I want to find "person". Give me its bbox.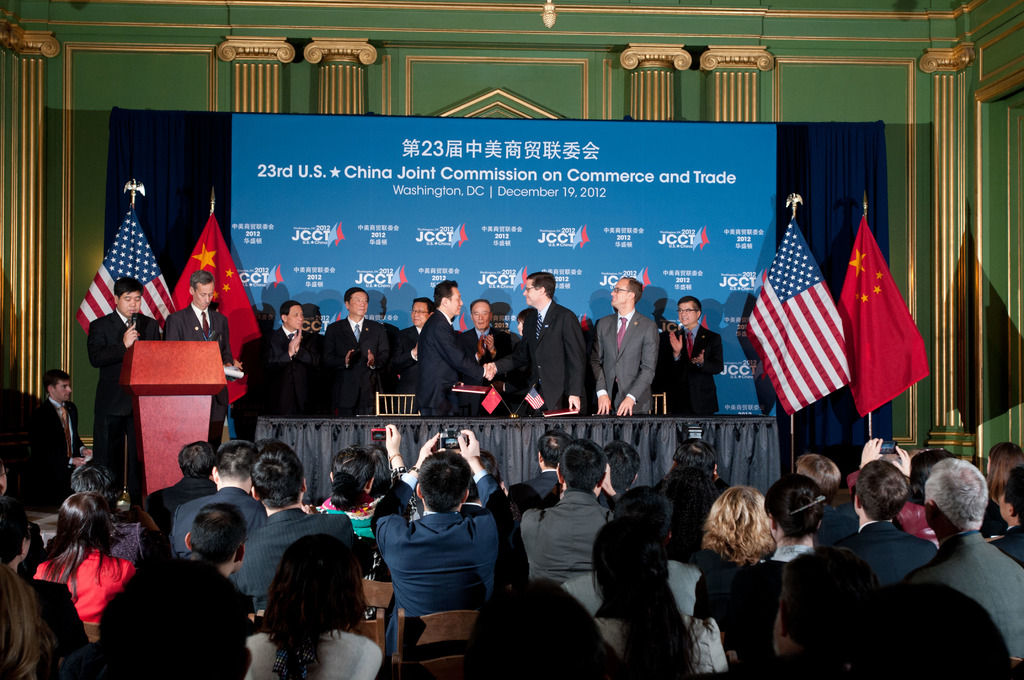
region(483, 268, 584, 414).
